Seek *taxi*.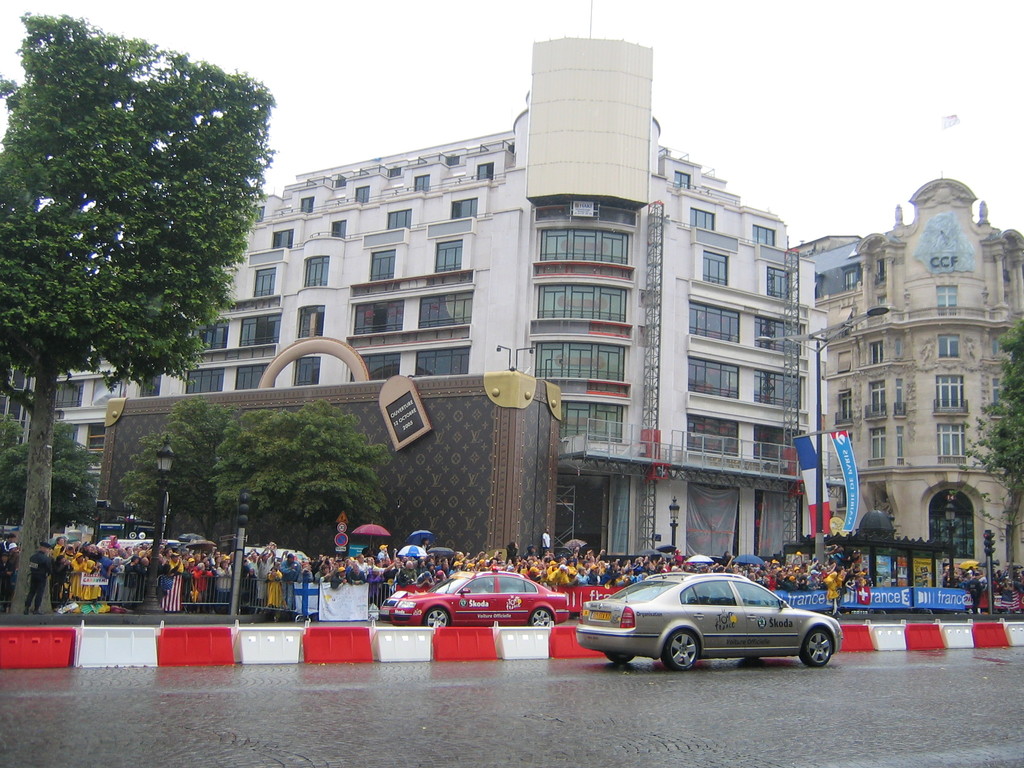
<region>378, 564, 572, 630</region>.
